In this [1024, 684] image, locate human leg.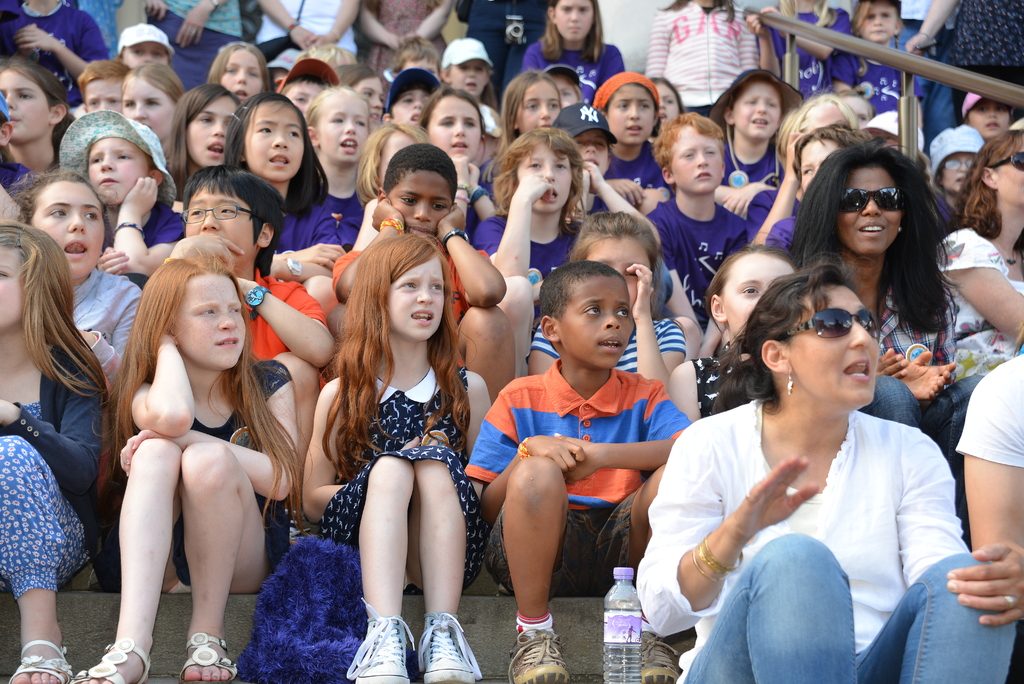
Bounding box: detection(618, 469, 676, 683).
